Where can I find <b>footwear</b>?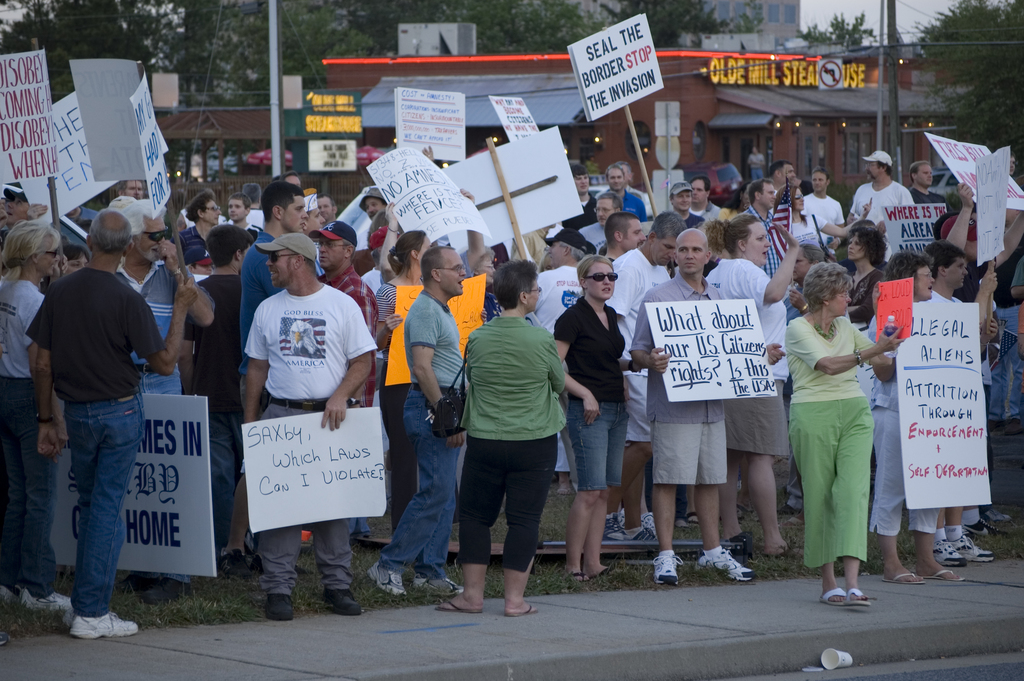
You can find it at 930,566,965,582.
